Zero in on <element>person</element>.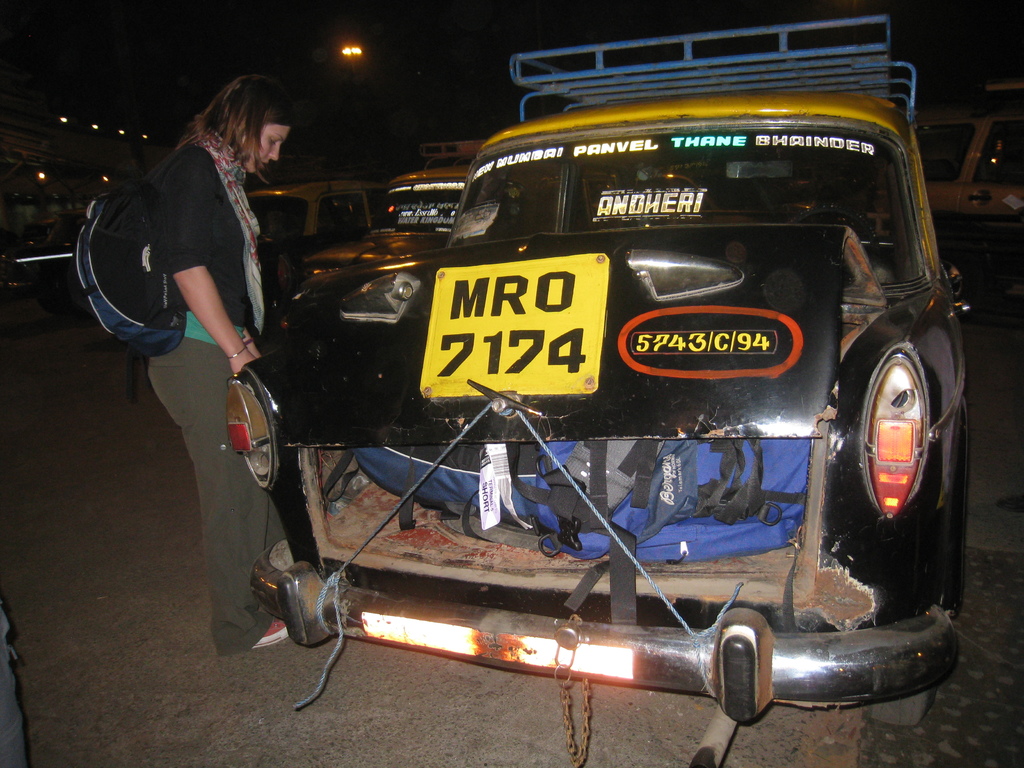
Zeroed in: (left=136, top=50, right=331, bottom=625).
